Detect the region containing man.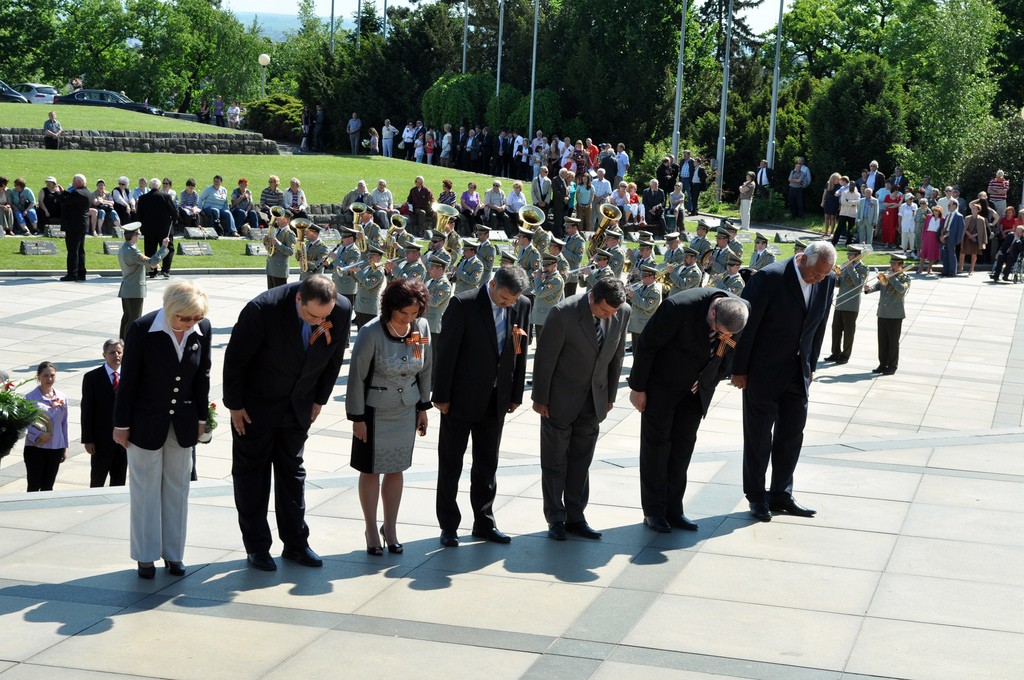
<bbox>855, 188, 879, 245</bbox>.
